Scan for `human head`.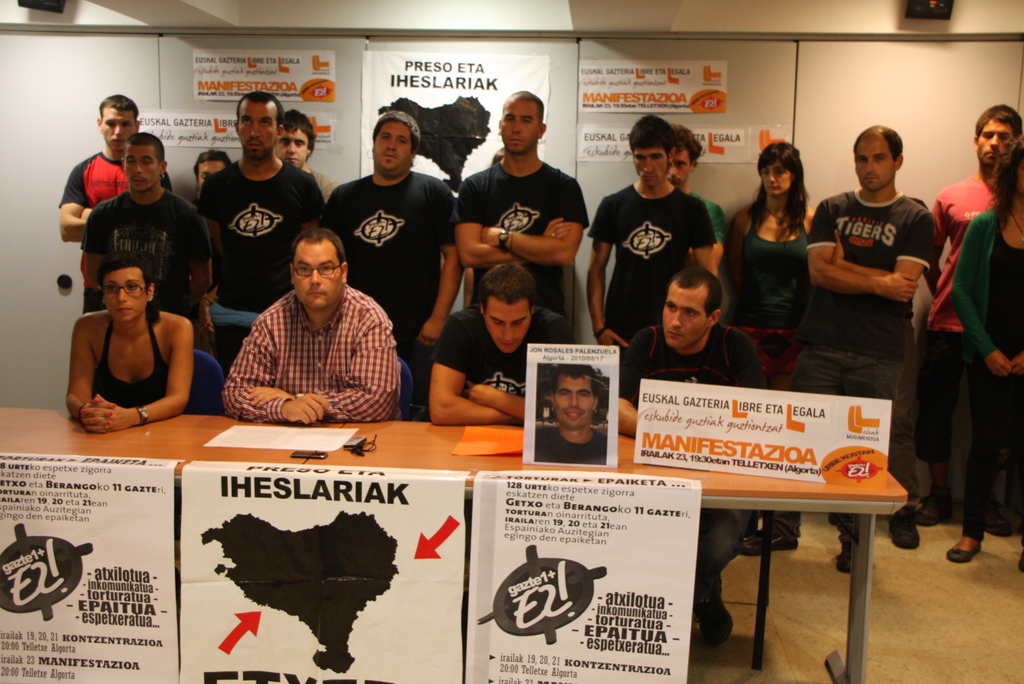
Scan result: region(659, 270, 721, 349).
